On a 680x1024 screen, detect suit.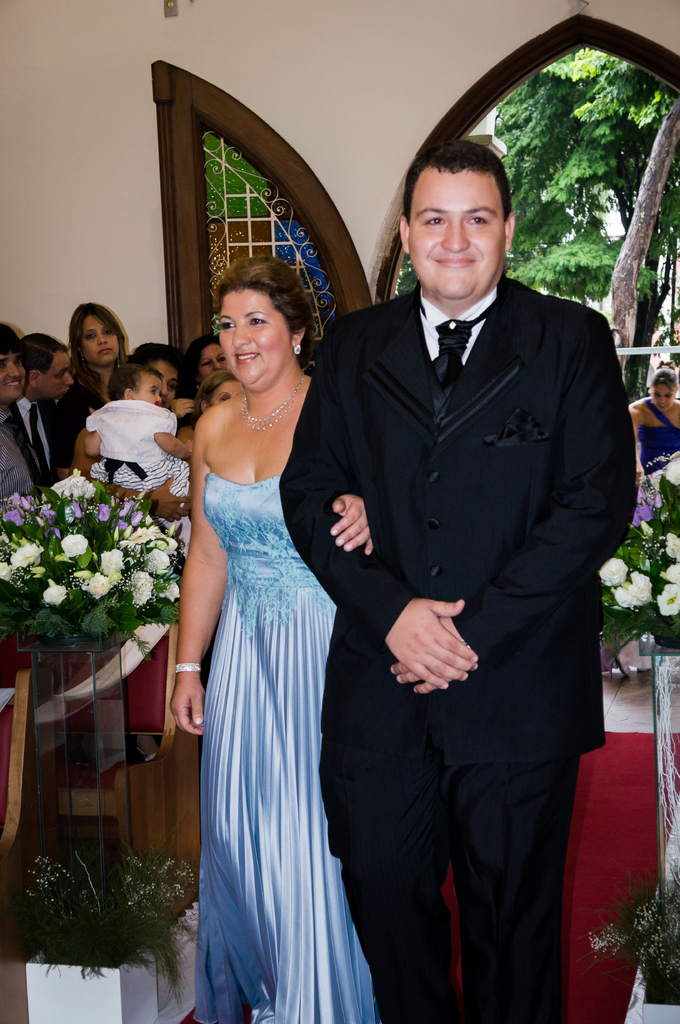
rect(299, 156, 629, 1016).
